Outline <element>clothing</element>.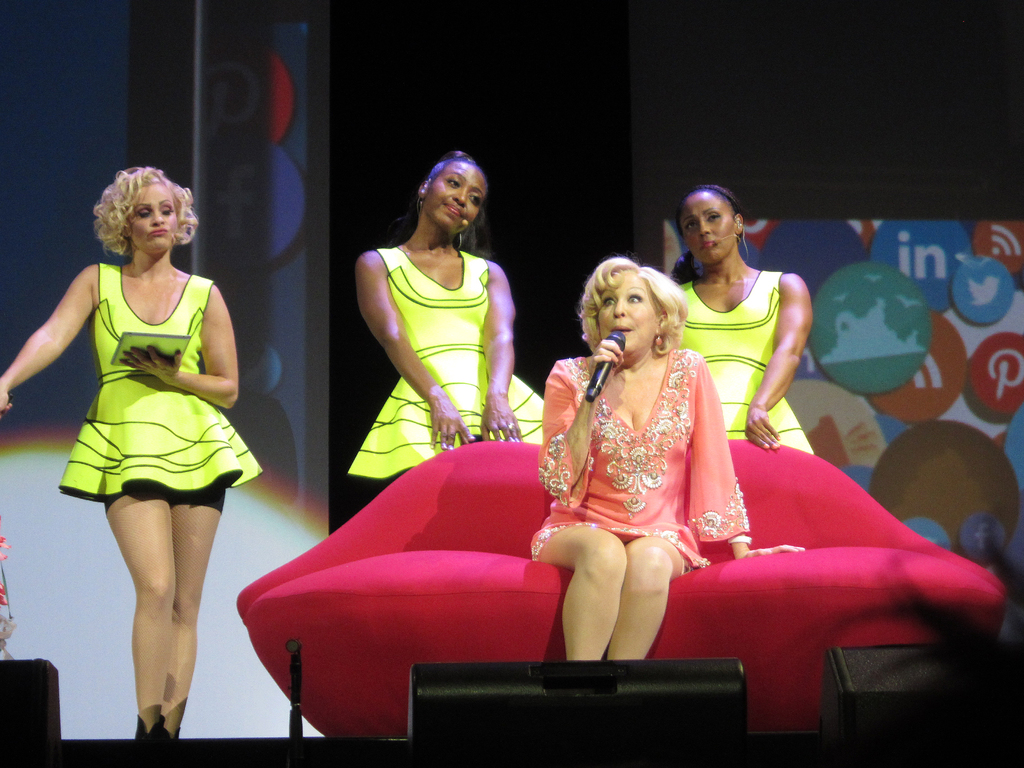
Outline: 356, 241, 545, 483.
